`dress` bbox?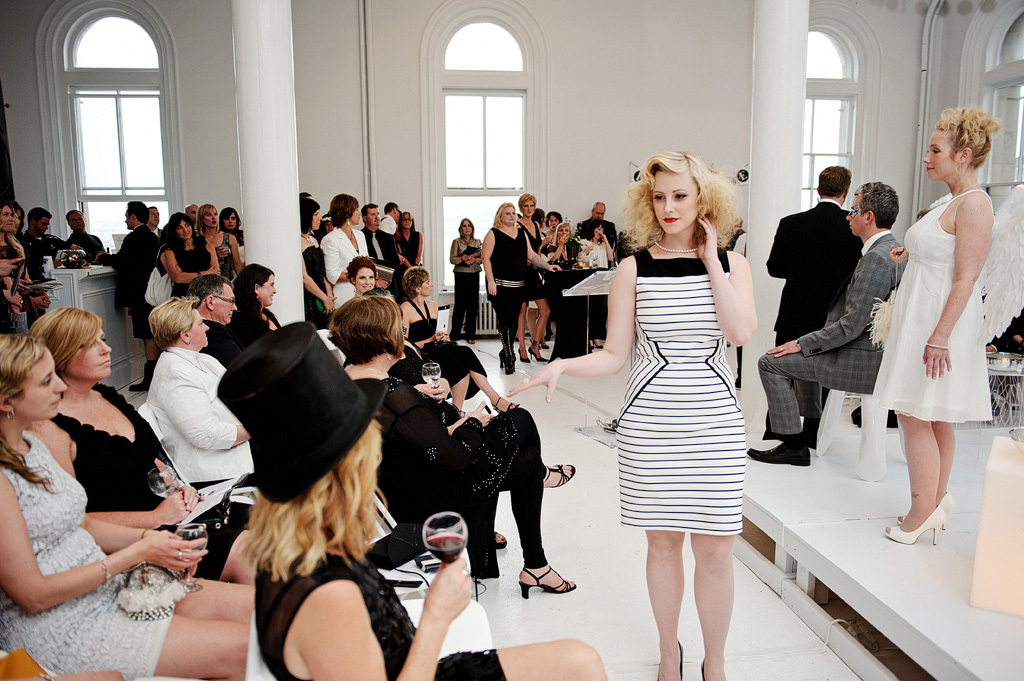
{"x1": 405, "y1": 297, "x2": 489, "y2": 397}
